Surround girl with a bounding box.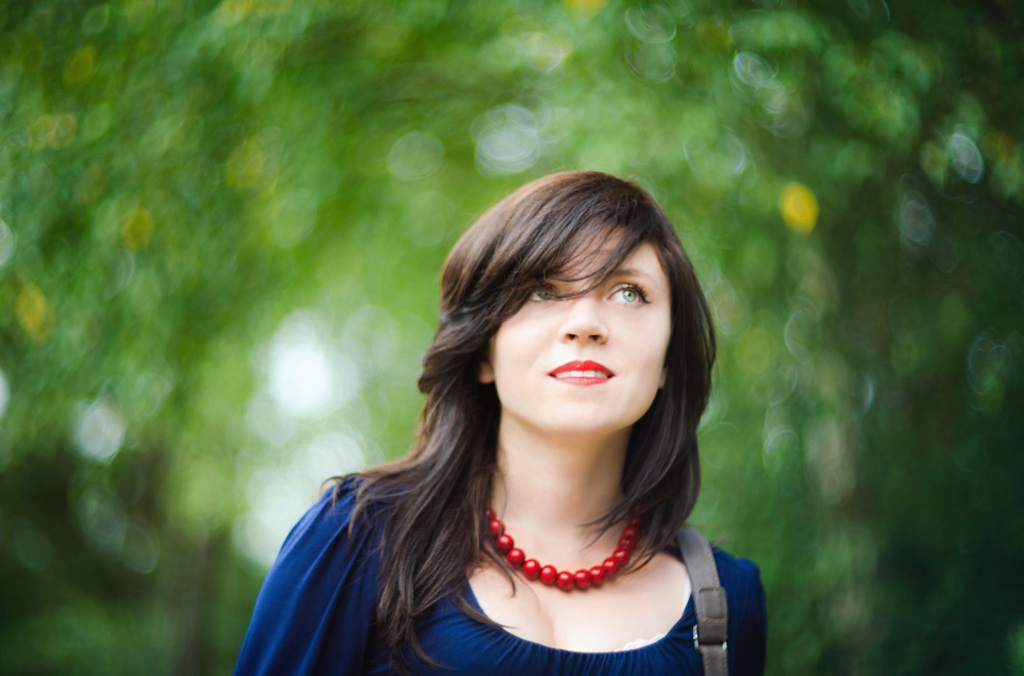
Rect(237, 167, 768, 675).
